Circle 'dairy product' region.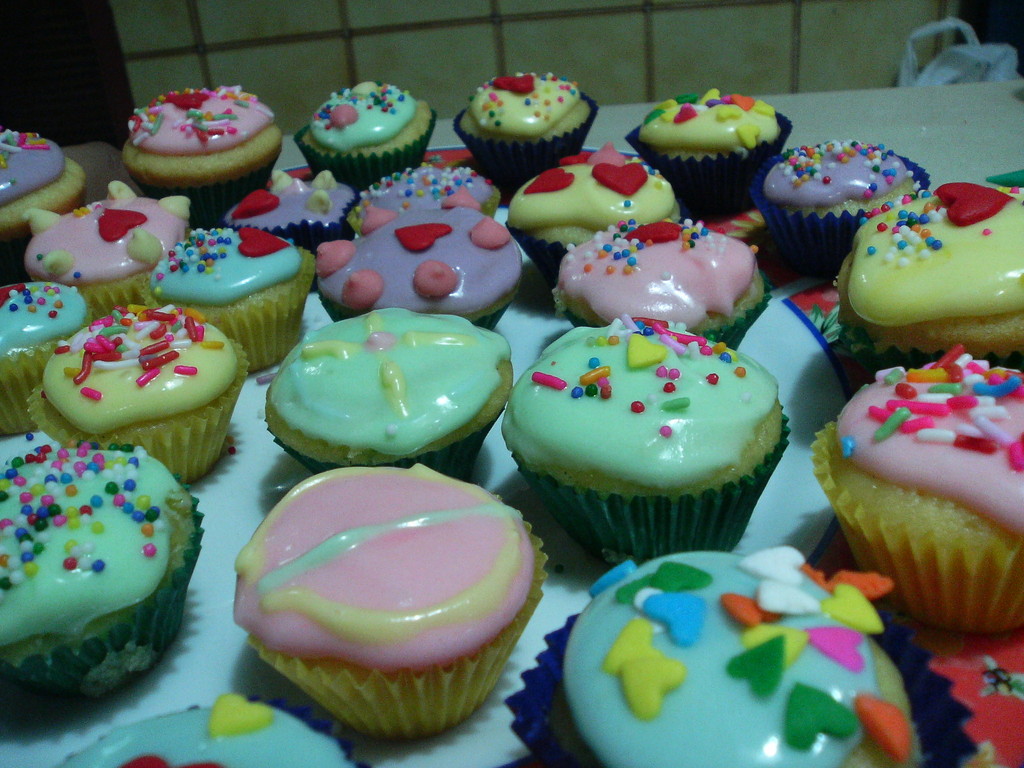
Region: <box>557,225,757,318</box>.
